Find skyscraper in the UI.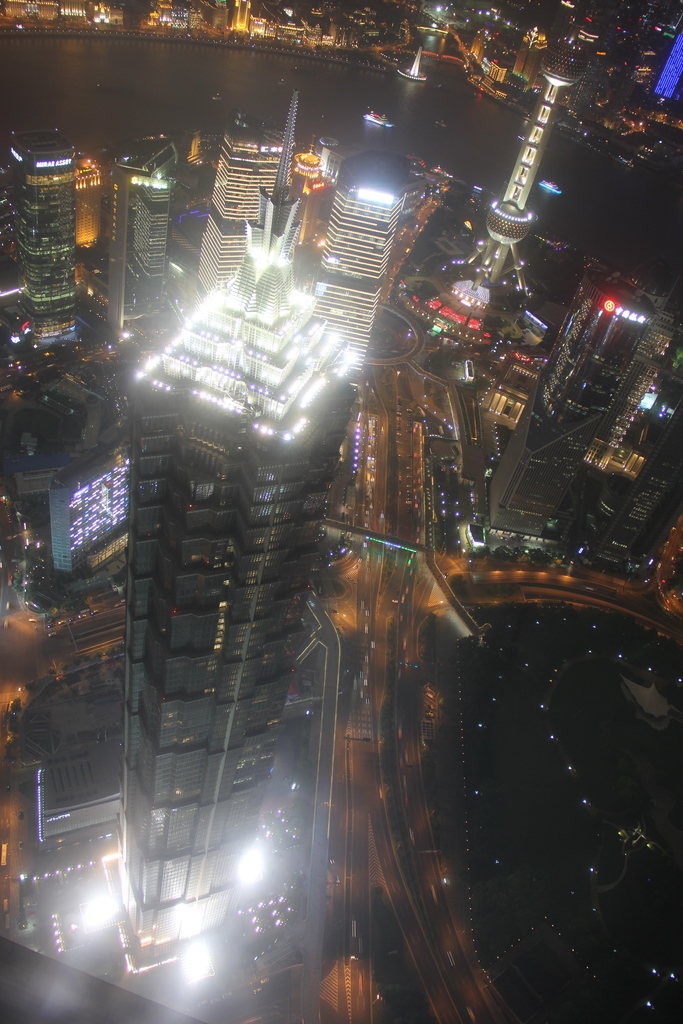
UI element at 199, 125, 285, 292.
